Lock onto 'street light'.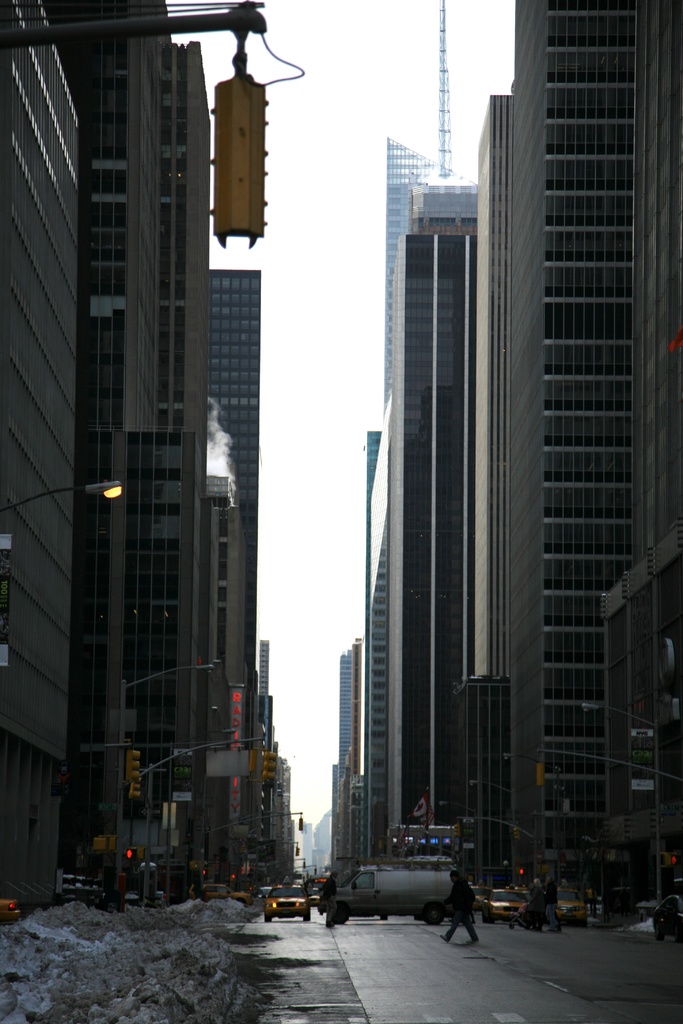
Locked: box=[579, 701, 665, 908].
